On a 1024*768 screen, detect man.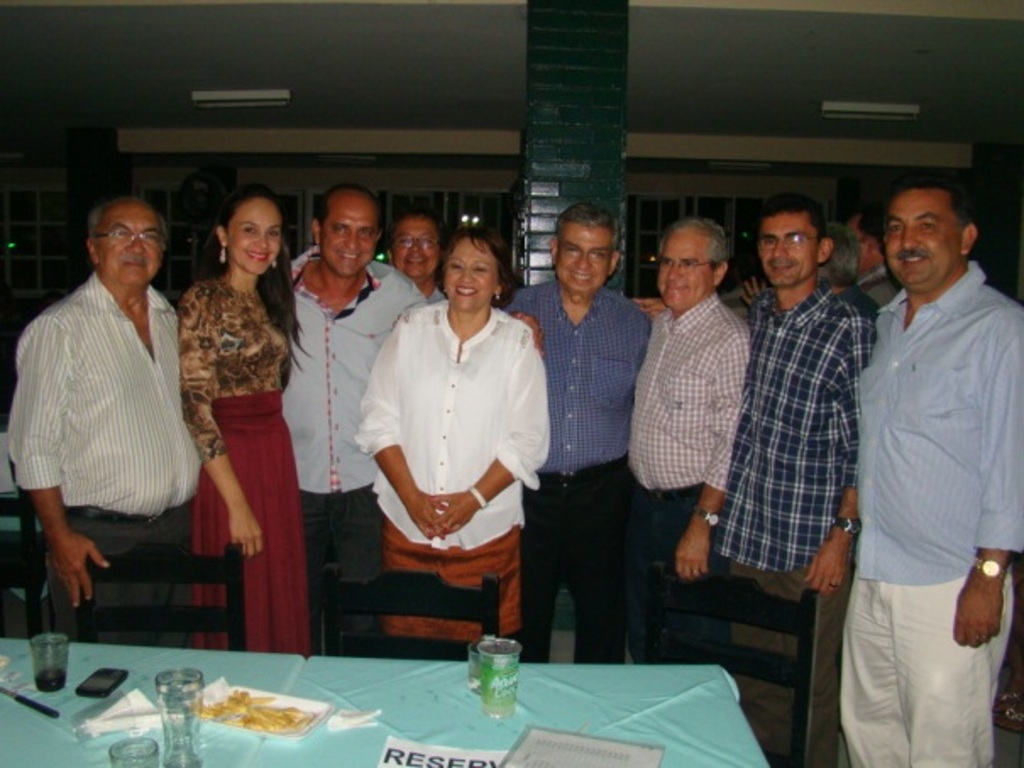
Rect(628, 217, 753, 663).
